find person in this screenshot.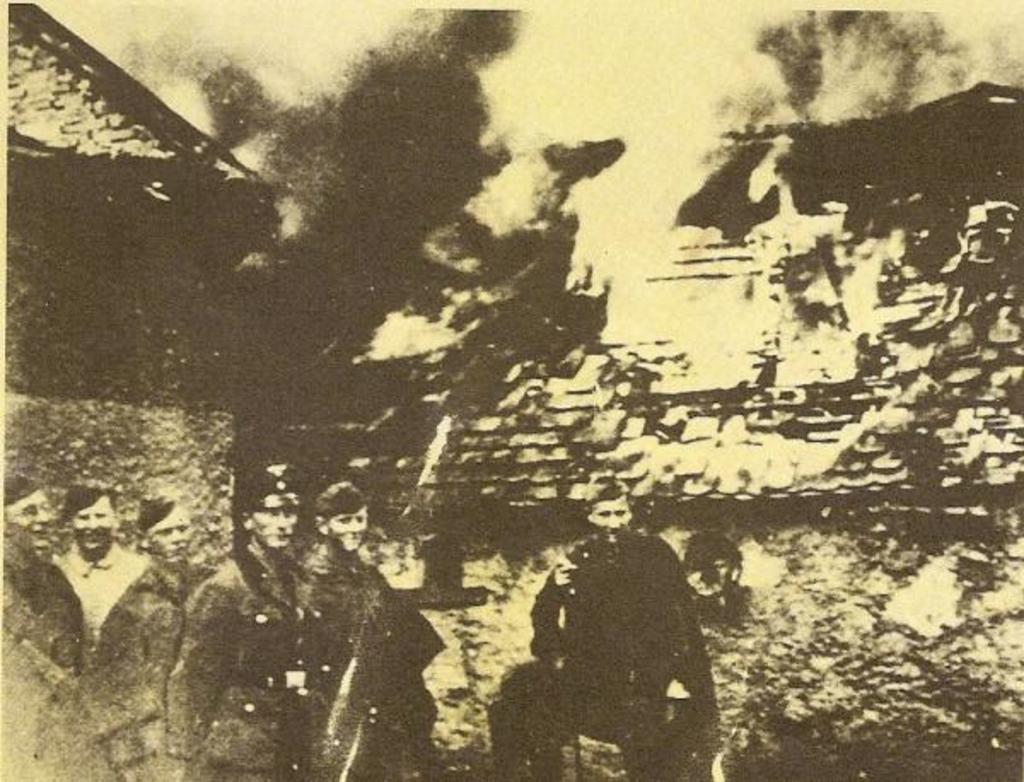
The bounding box for person is 63:478:174:780.
